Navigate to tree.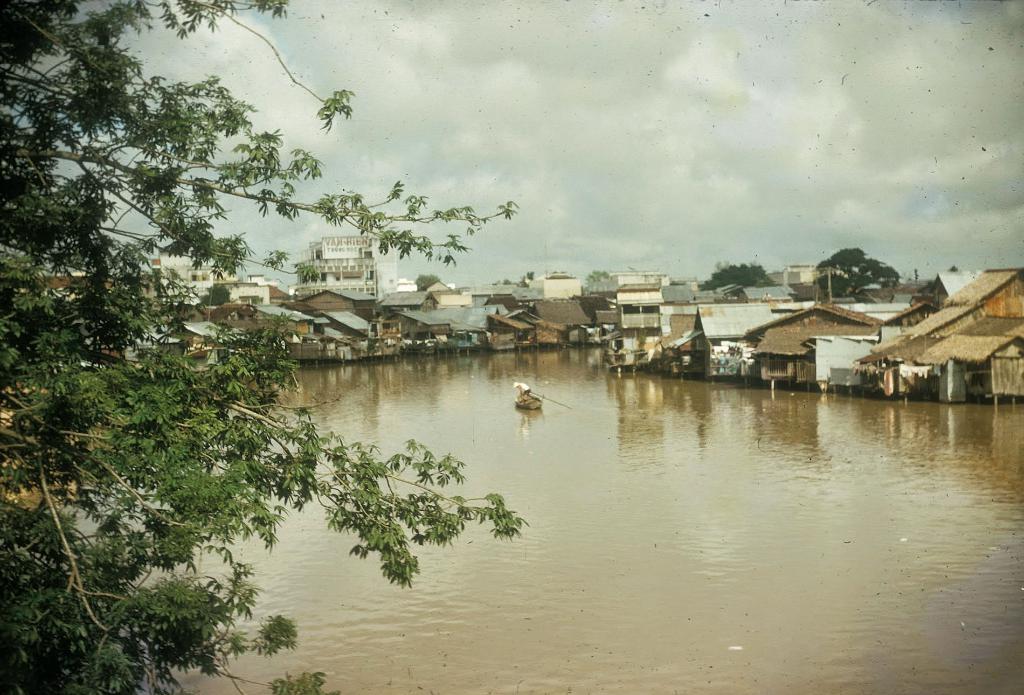
Navigation target: (left=584, top=269, right=609, bottom=289).
